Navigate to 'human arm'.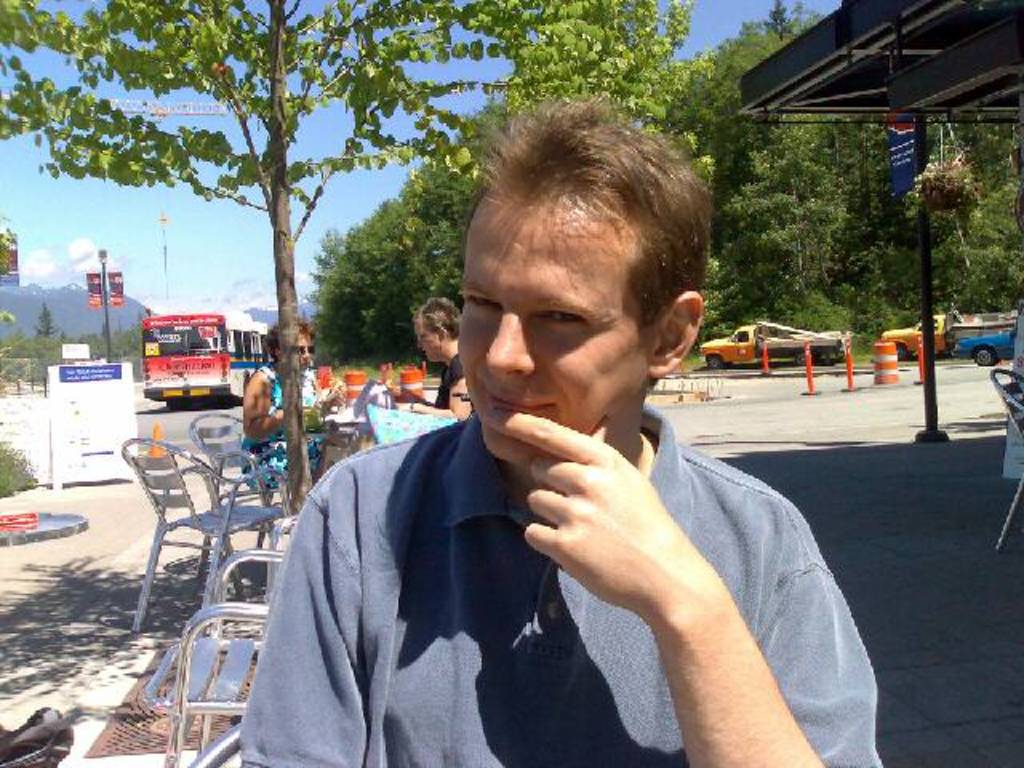
Navigation target: bbox=(237, 494, 371, 766).
